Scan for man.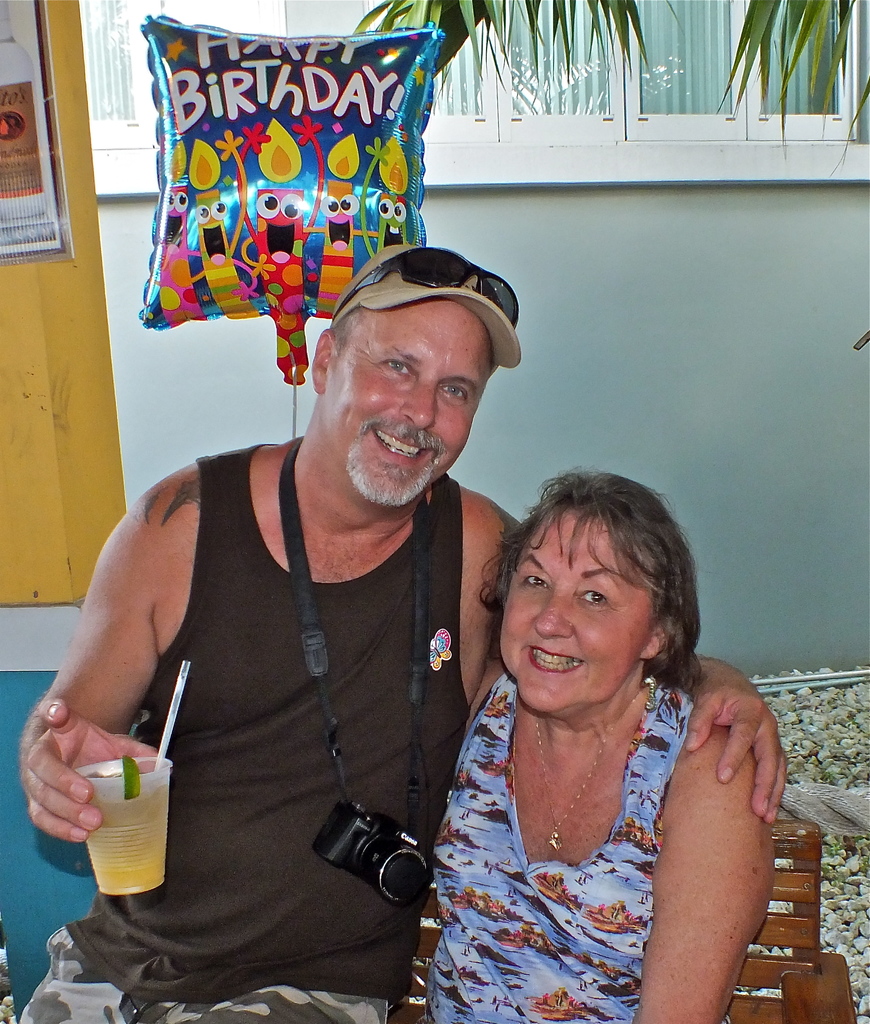
Scan result: bbox(20, 235, 796, 1023).
